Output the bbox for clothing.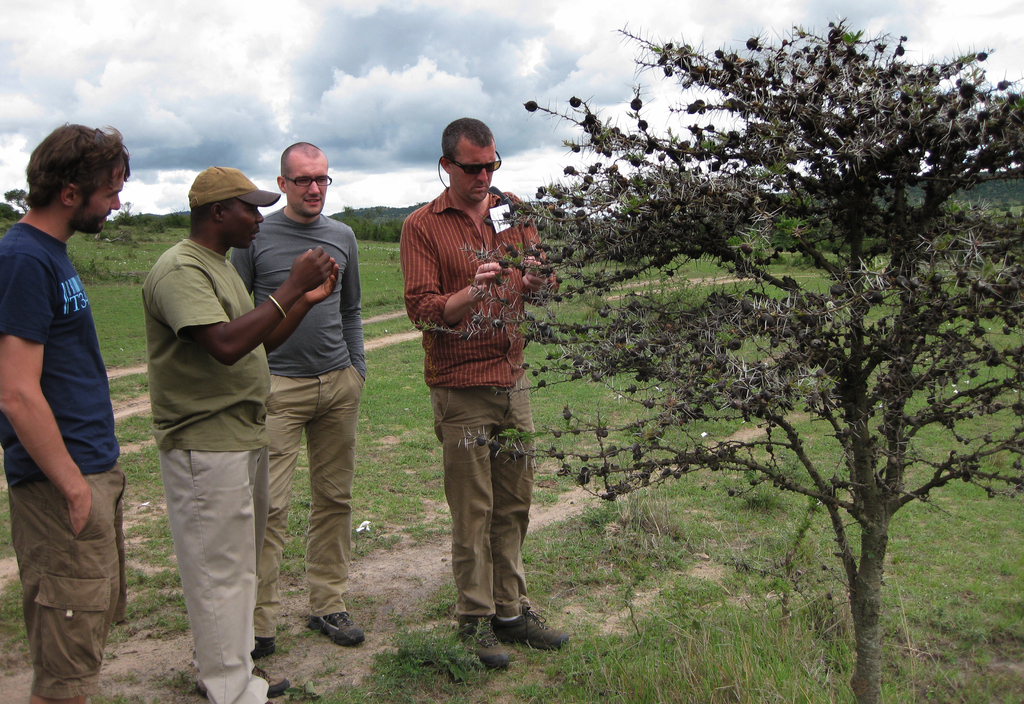
<bbox>237, 208, 365, 643</bbox>.
